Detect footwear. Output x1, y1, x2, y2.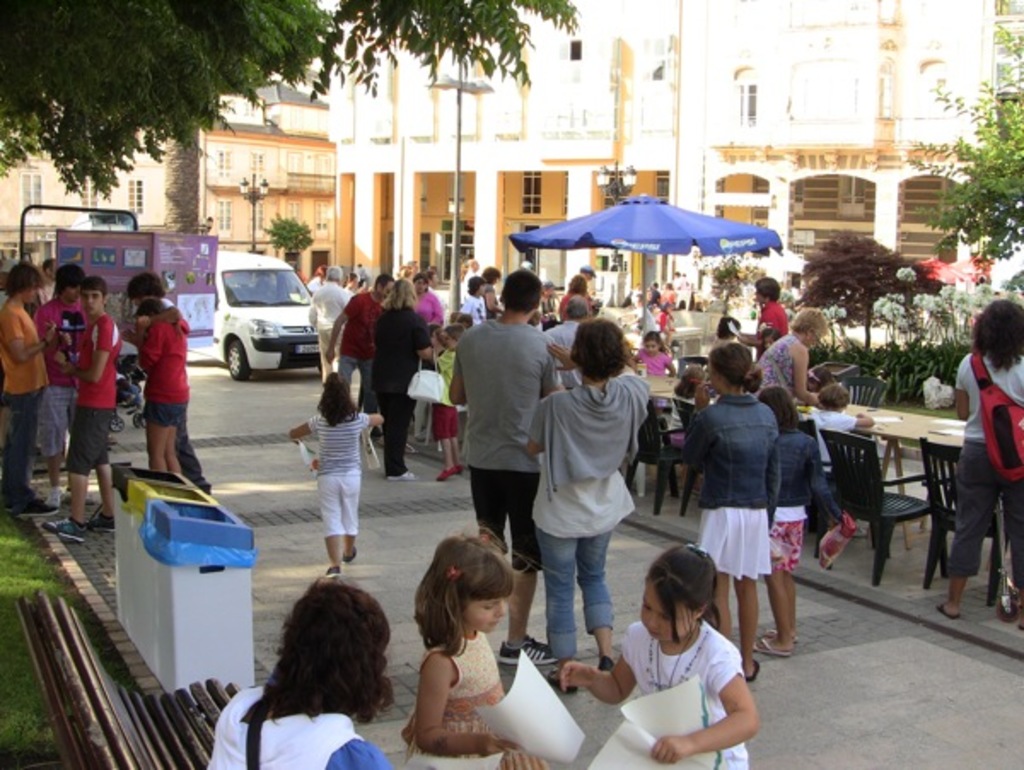
94, 512, 109, 534.
